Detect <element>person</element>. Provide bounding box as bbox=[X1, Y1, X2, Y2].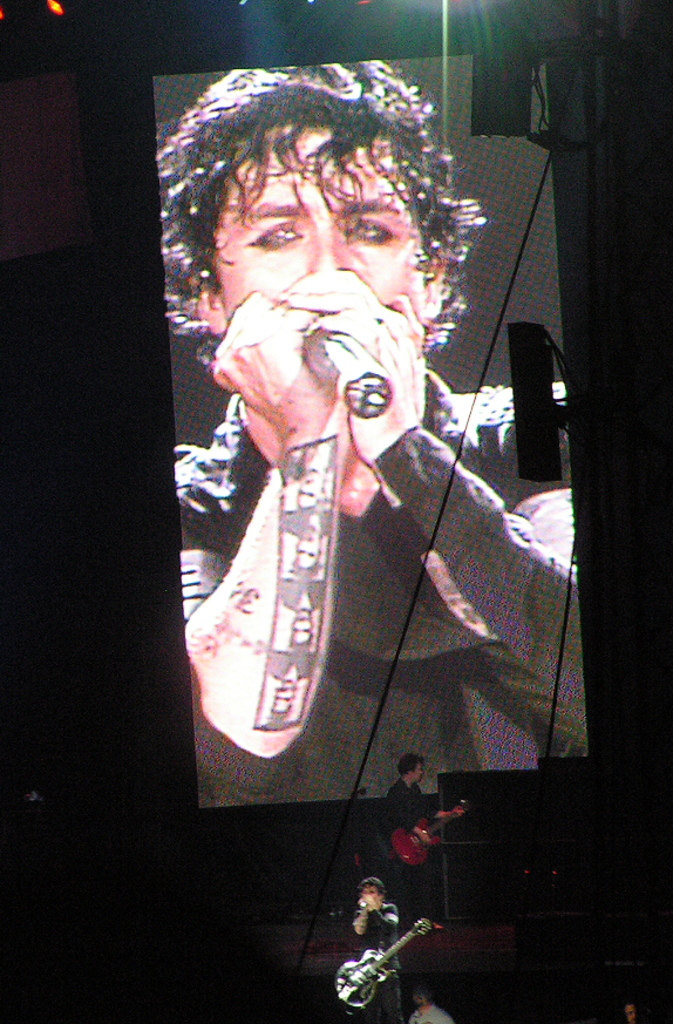
bbox=[409, 978, 458, 1023].
